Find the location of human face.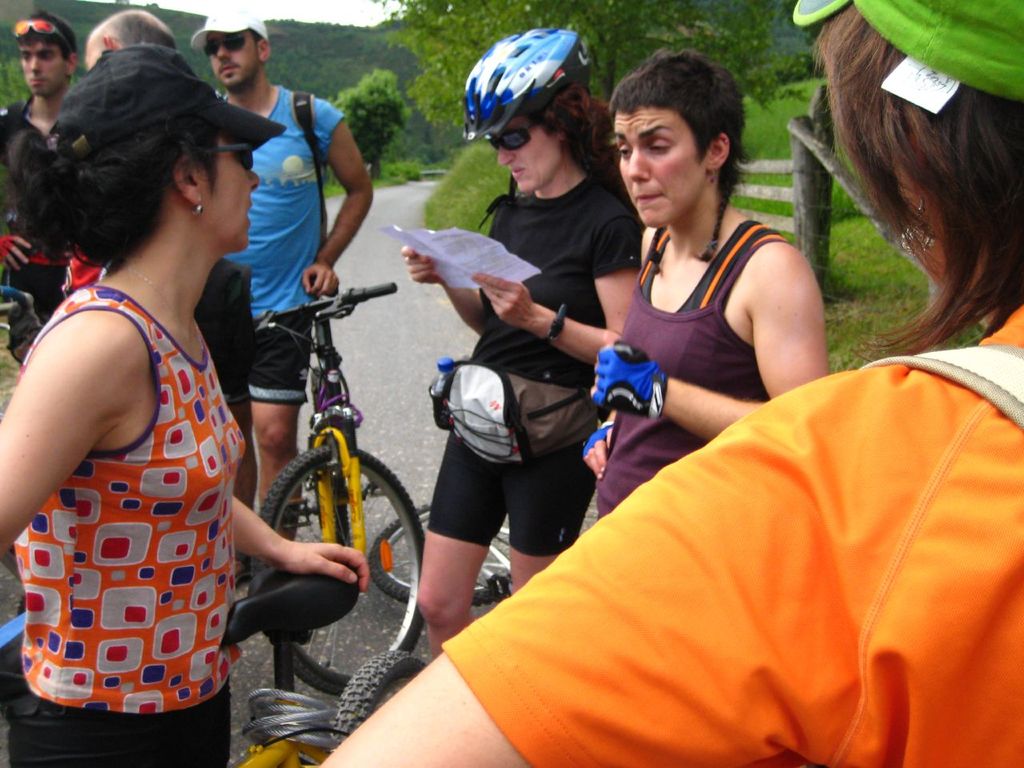
Location: l=621, t=106, r=702, b=232.
